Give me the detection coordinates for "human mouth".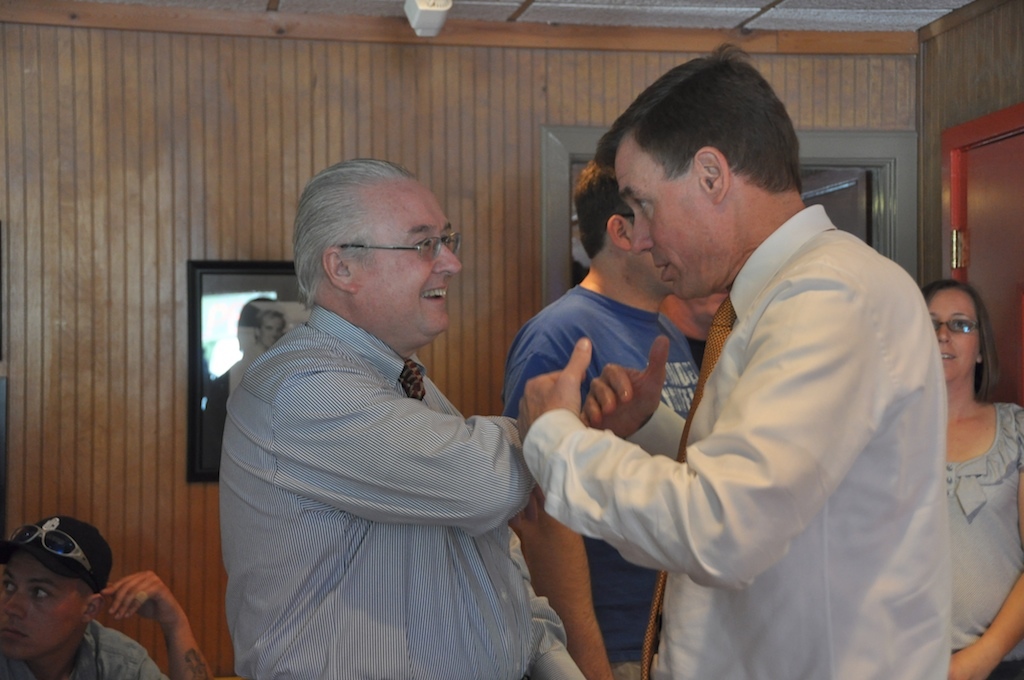
933,349,961,369.
